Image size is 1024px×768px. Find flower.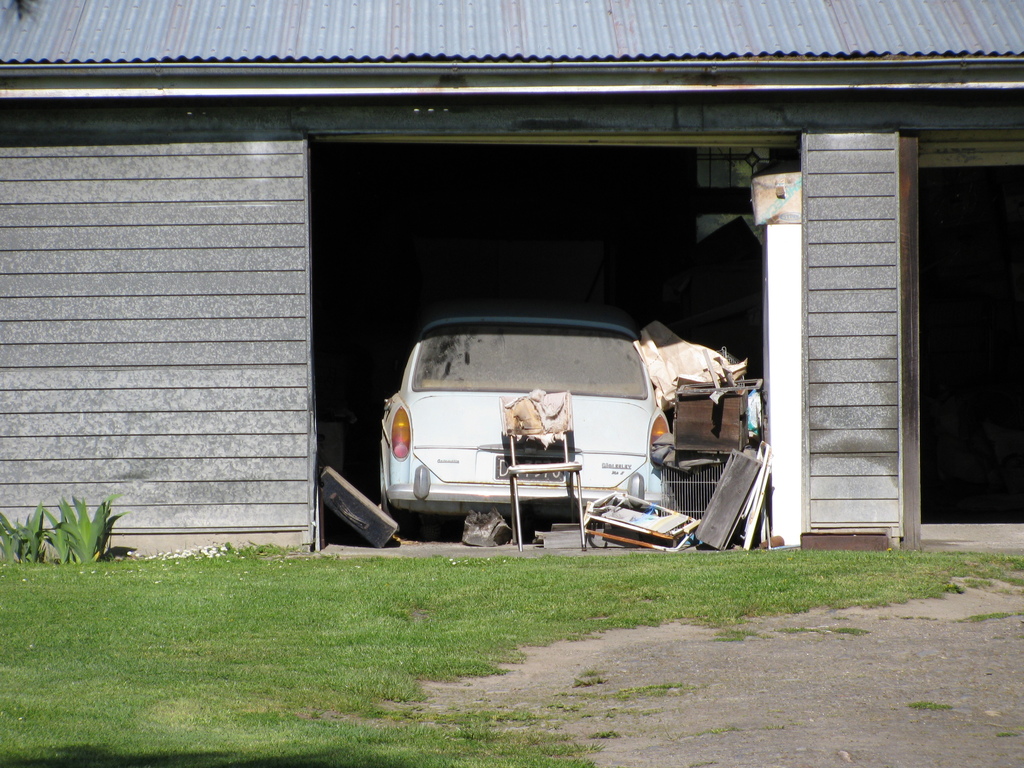
[x1=502, y1=558, x2=509, y2=569].
